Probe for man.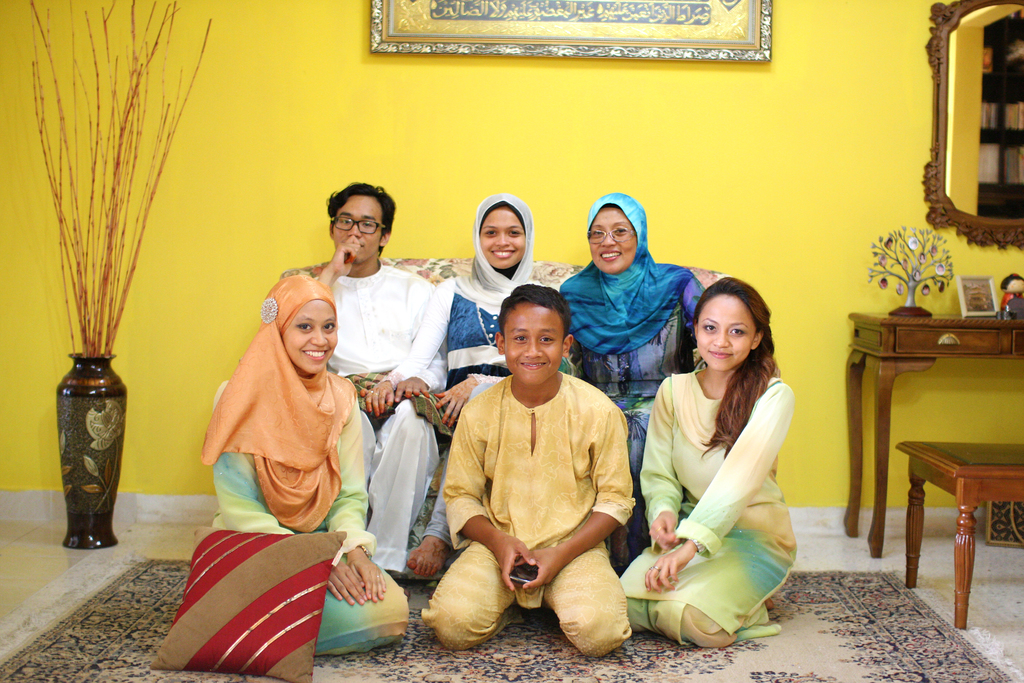
Probe result: <box>316,181,441,582</box>.
